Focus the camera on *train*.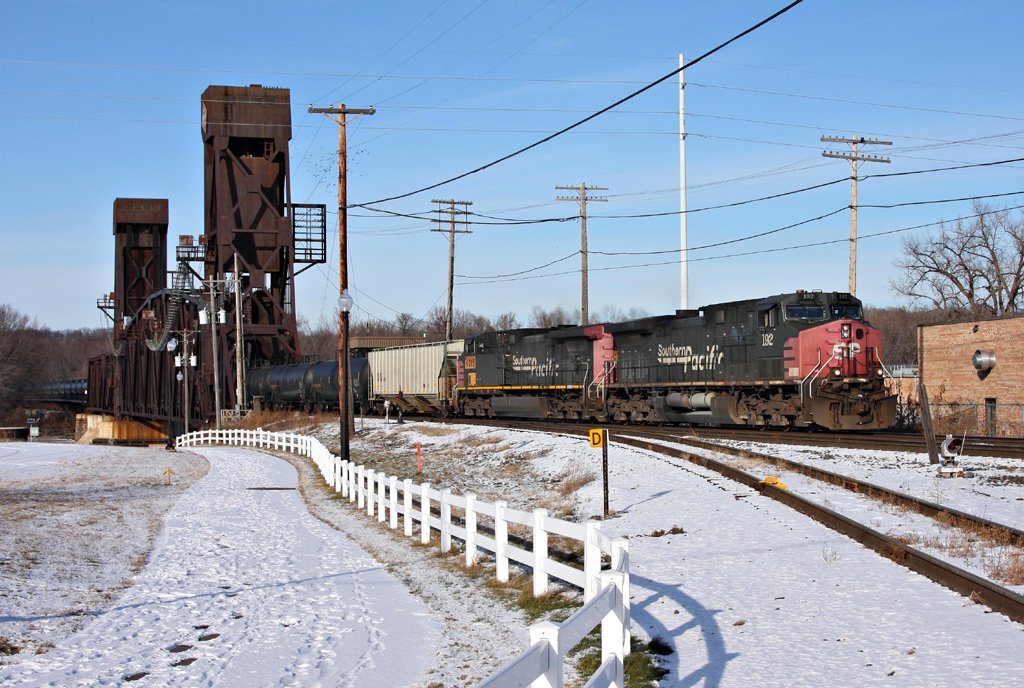
Focus region: bbox=[17, 285, 904, 438].
